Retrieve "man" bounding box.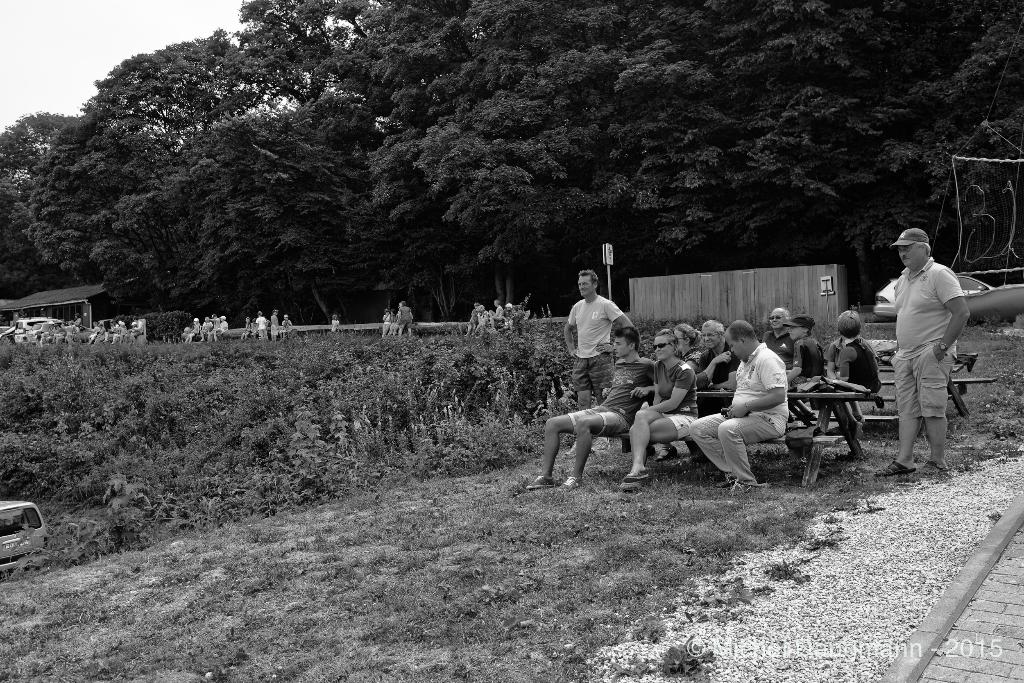
Bounding box: rect(524, 327, 659, 490).
